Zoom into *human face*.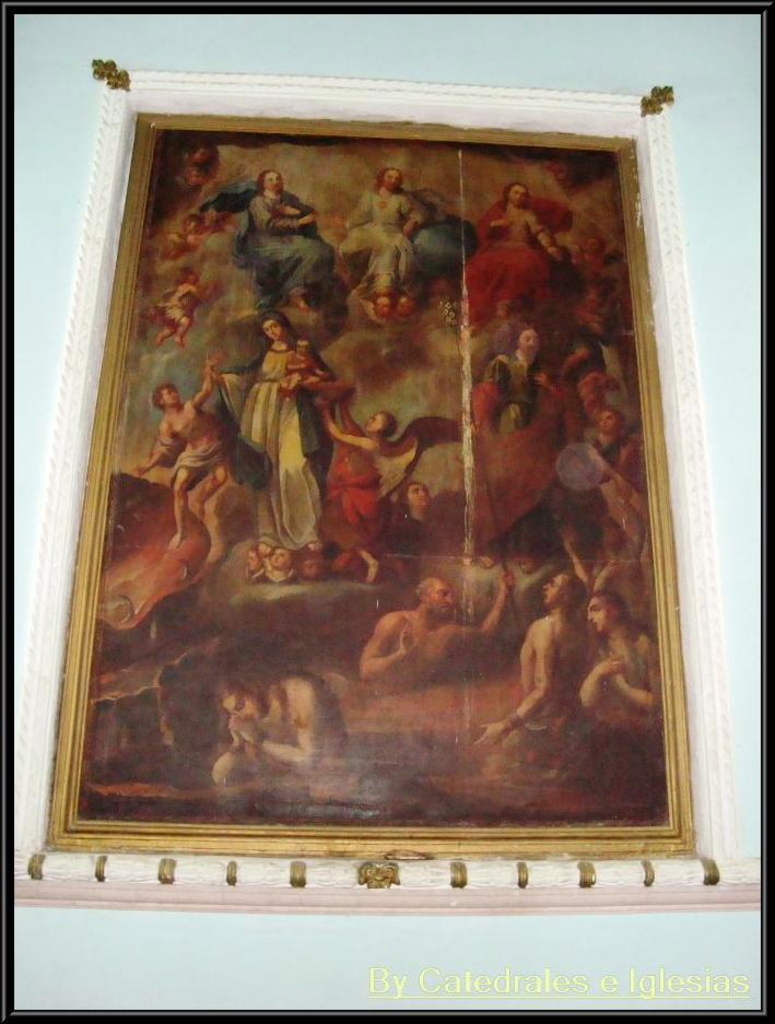
Zoom target: region(376, 297, 389, 314).
